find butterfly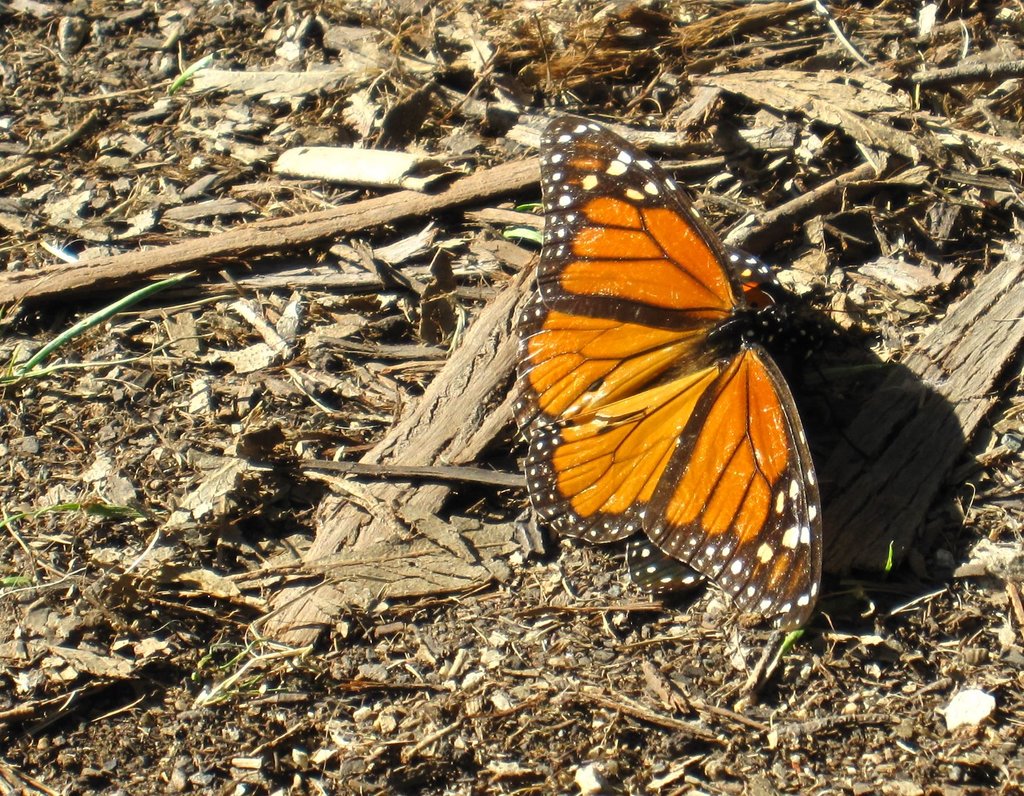
{"x1": 506, "y1": 113, "x2": 822, "y2": 628}
